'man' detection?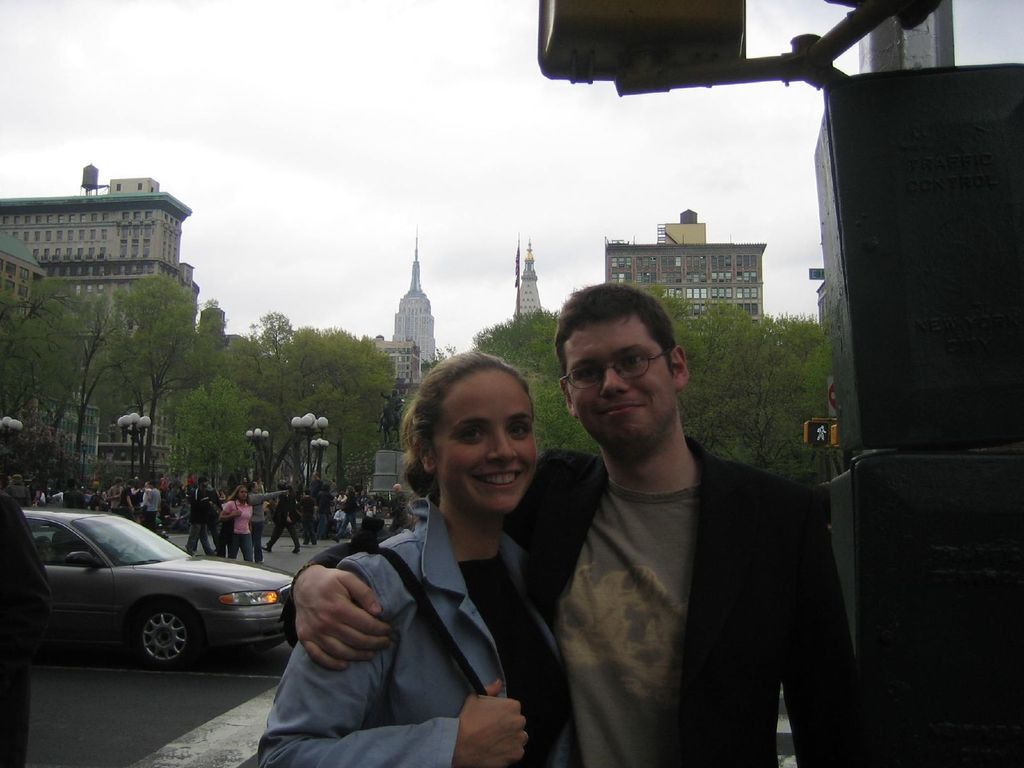
(296, 488, 319, 548)
